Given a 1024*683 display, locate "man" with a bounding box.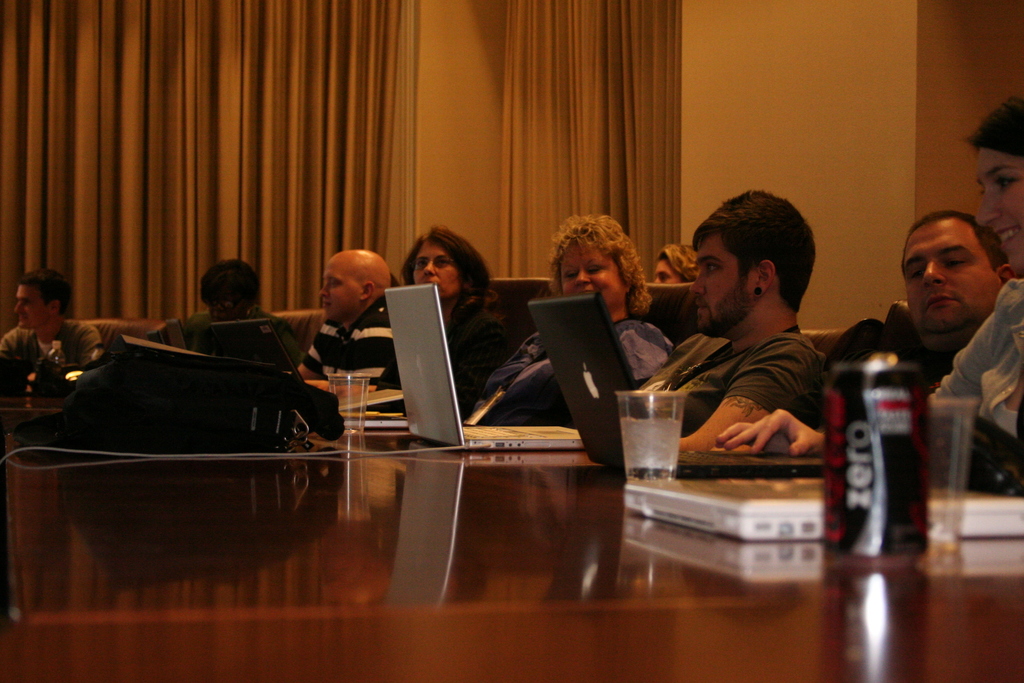
Located: [left=0, top=269, right=94, bottom=403].
